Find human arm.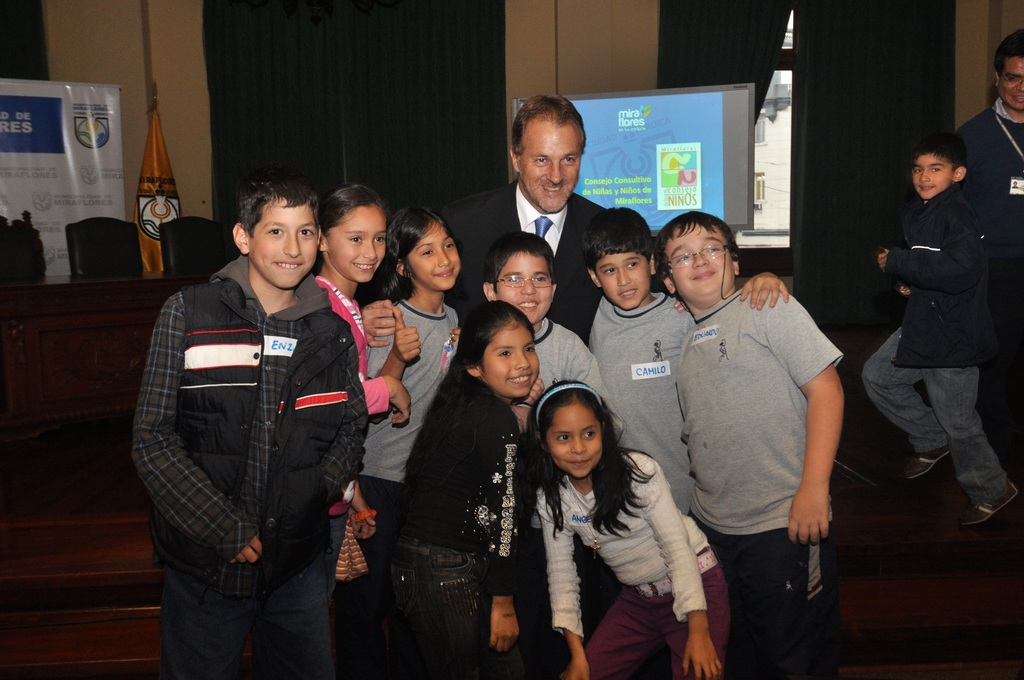
bbox=(334, 485, 384, 544).
